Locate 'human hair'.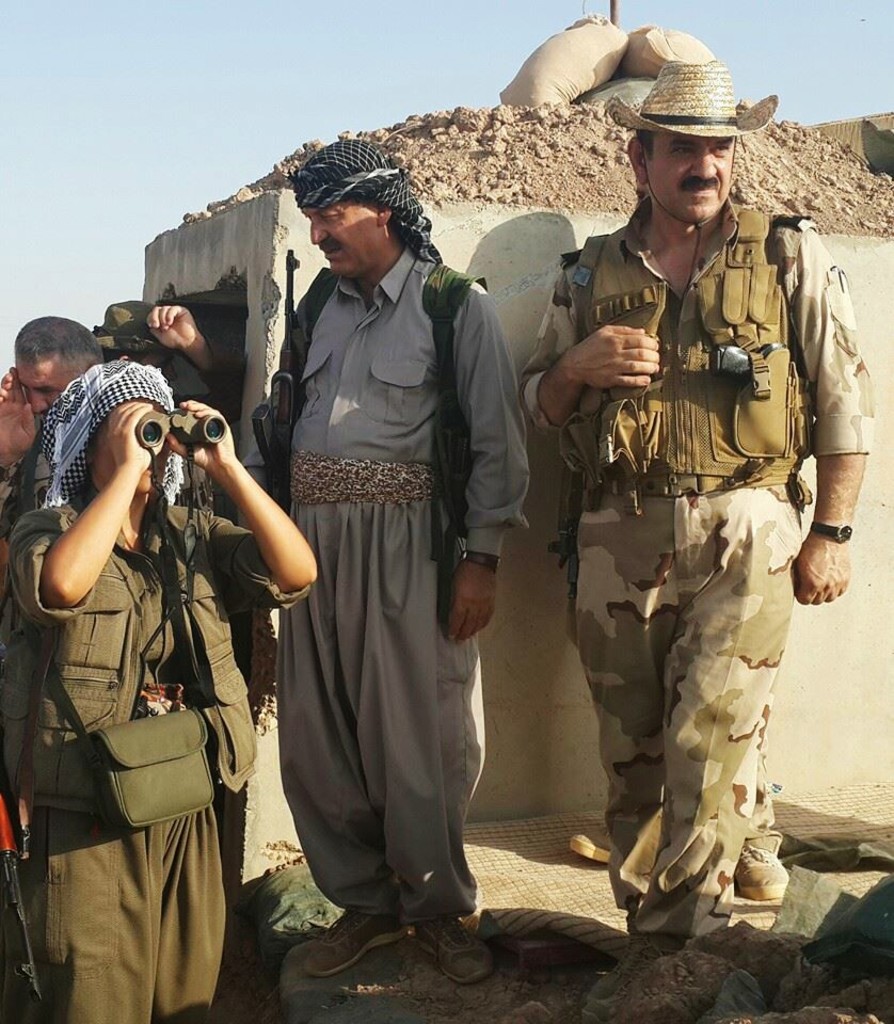
Bounding box: select_region(637, 127, 661, 163).
